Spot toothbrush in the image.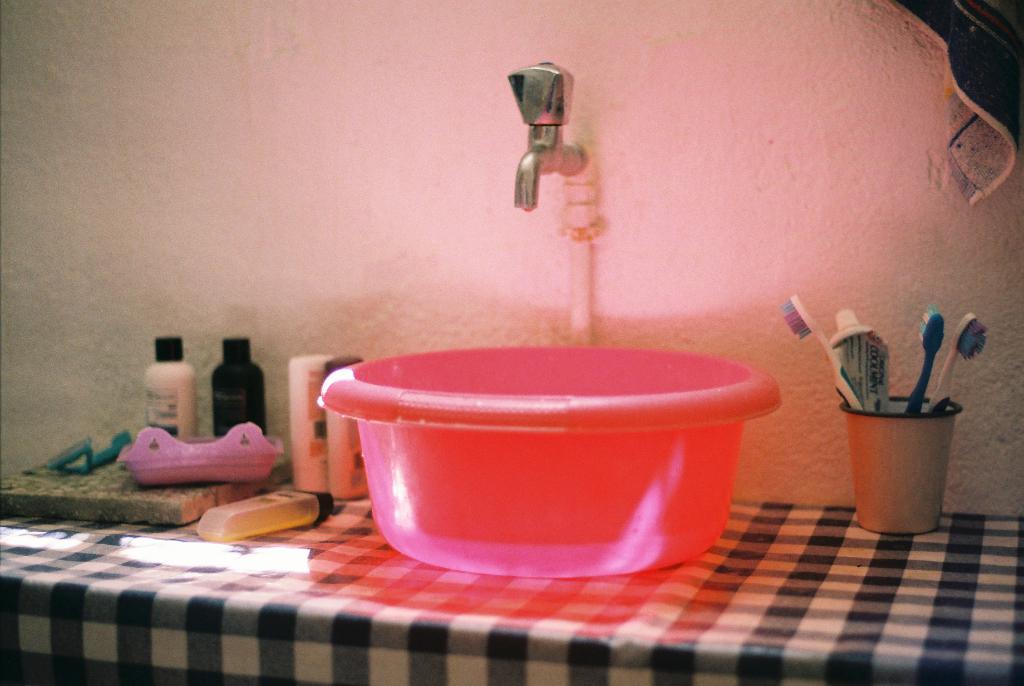
toothbrush found at l=938, t=313, r=988, b=407.
